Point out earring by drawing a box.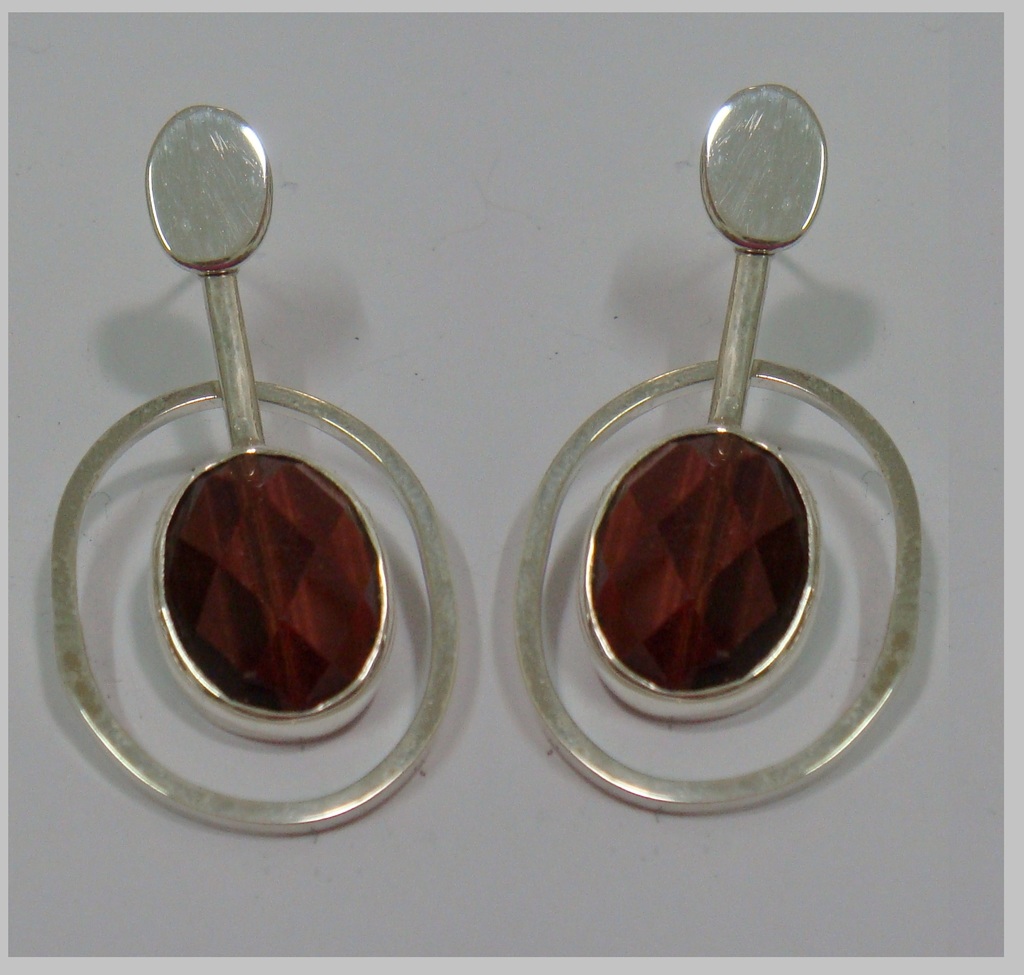
box=[46, 97, 461, 837].
